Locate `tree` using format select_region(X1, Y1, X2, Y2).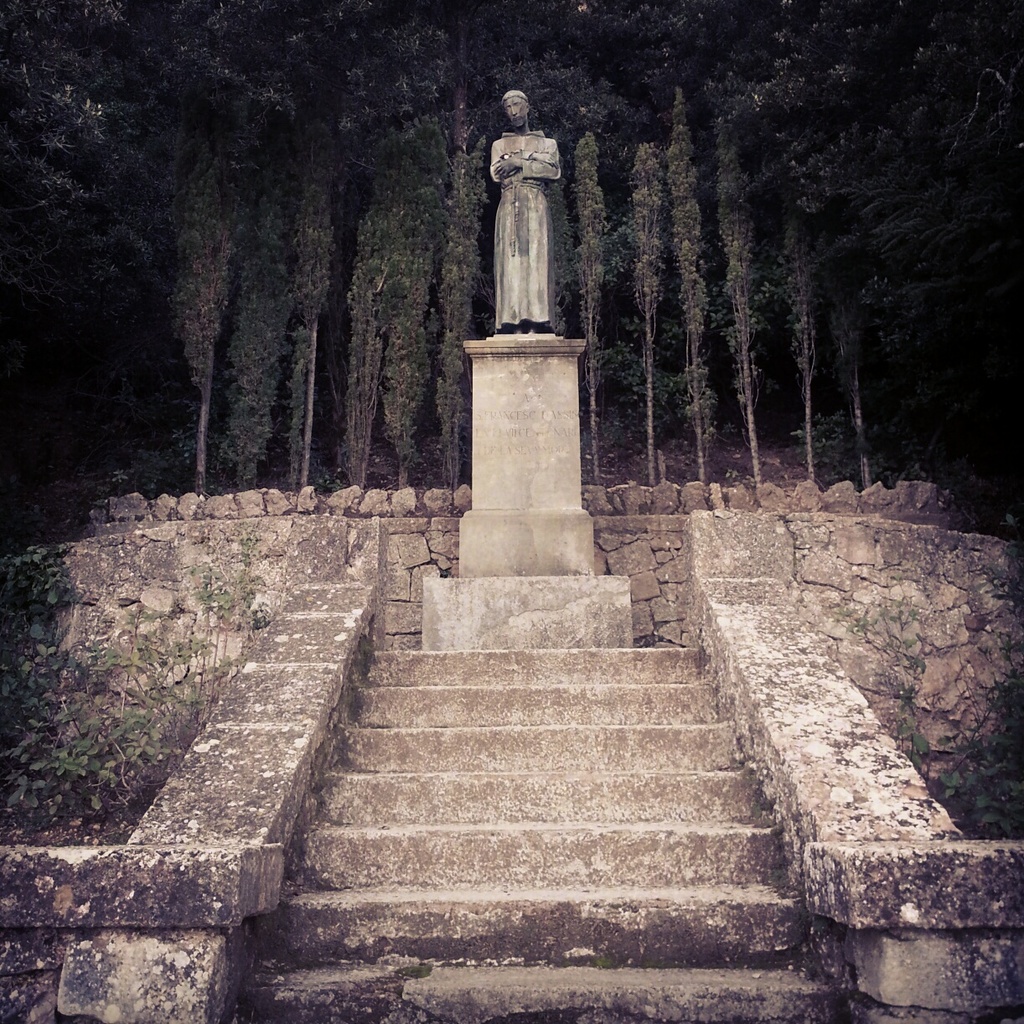
select_region(349, 184, 380, 489).
